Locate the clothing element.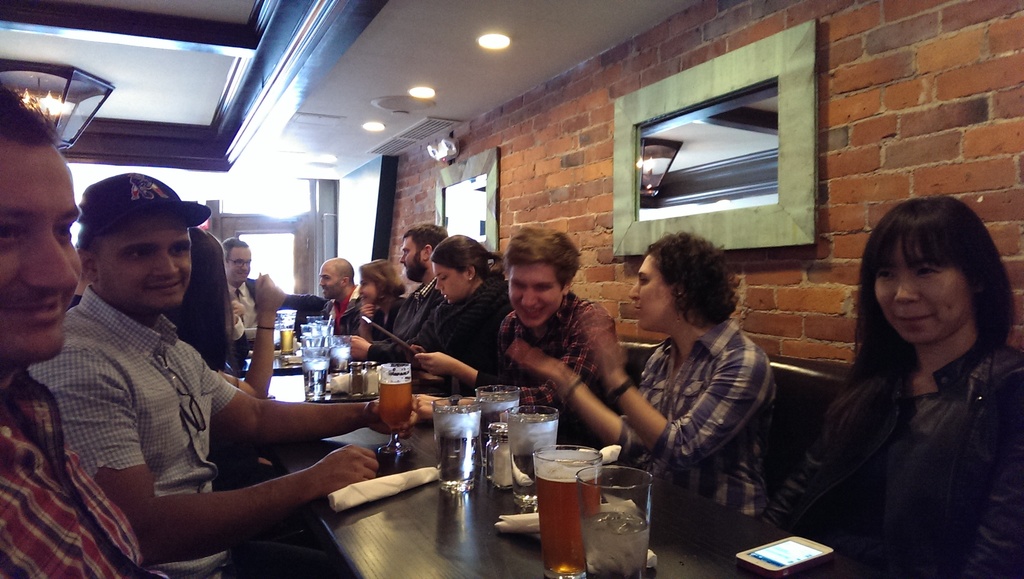
Element bbox: 0 371 173 578.
